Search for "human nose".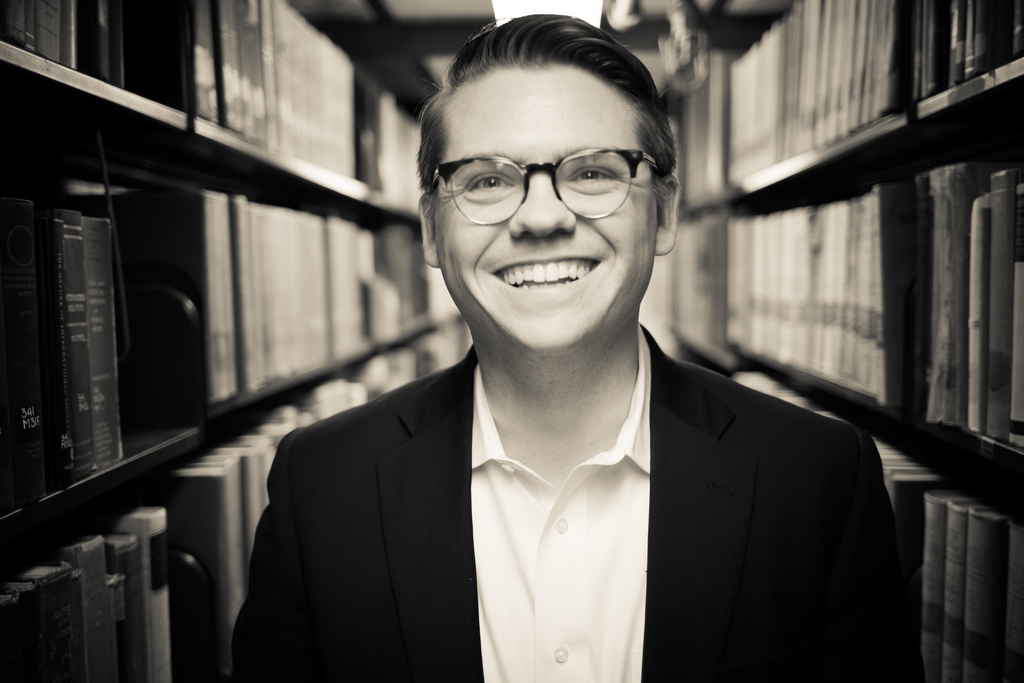
Found at bbox=(508, 168, 577, 245).
